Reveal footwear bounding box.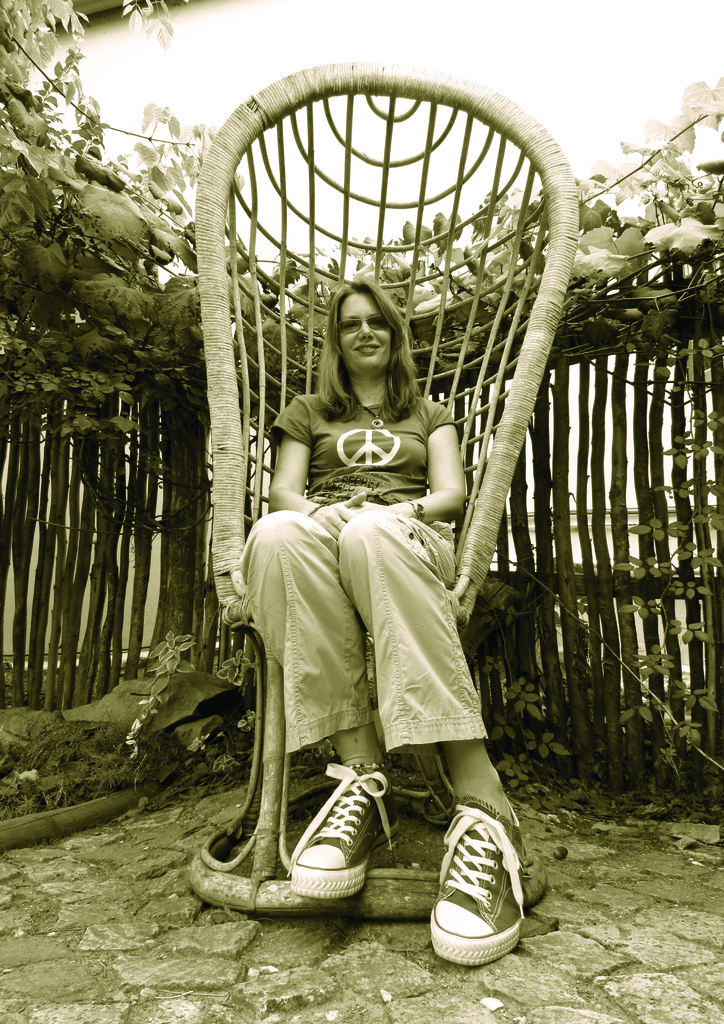
Revealed: 281 758 393 898.
